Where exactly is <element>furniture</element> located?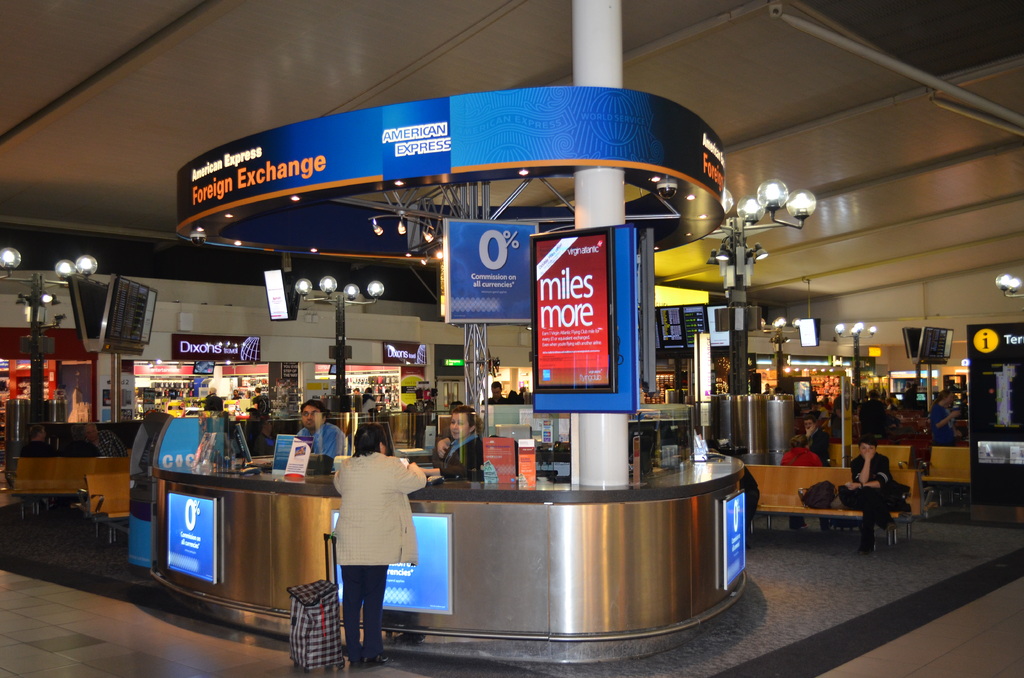
Its bounding box is {"left": 743, "top": 458, "right": 928, "bottom": 557}.
